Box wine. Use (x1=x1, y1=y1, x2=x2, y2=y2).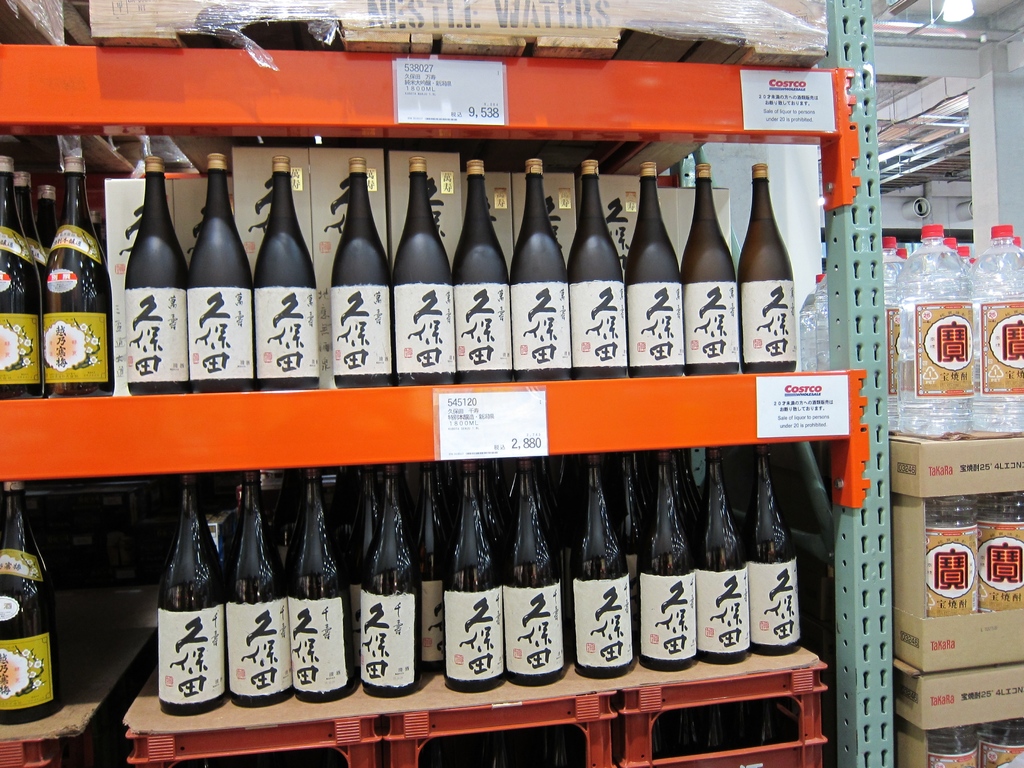
(x1=221, y1=468, x2=294, y2=708).
